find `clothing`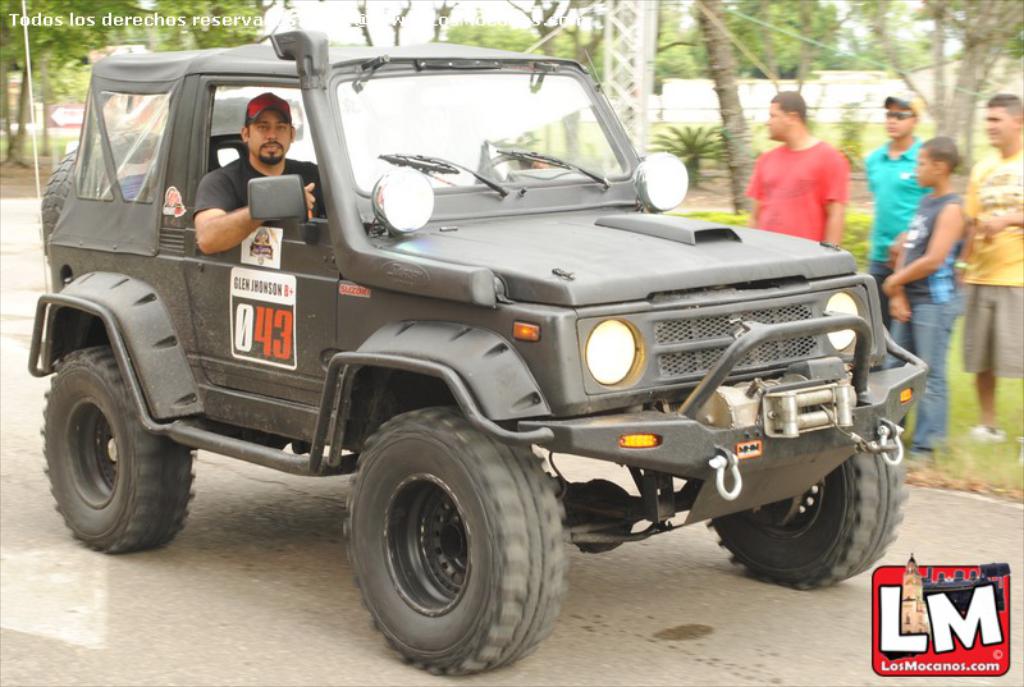
[196, 152, 326, 223]
